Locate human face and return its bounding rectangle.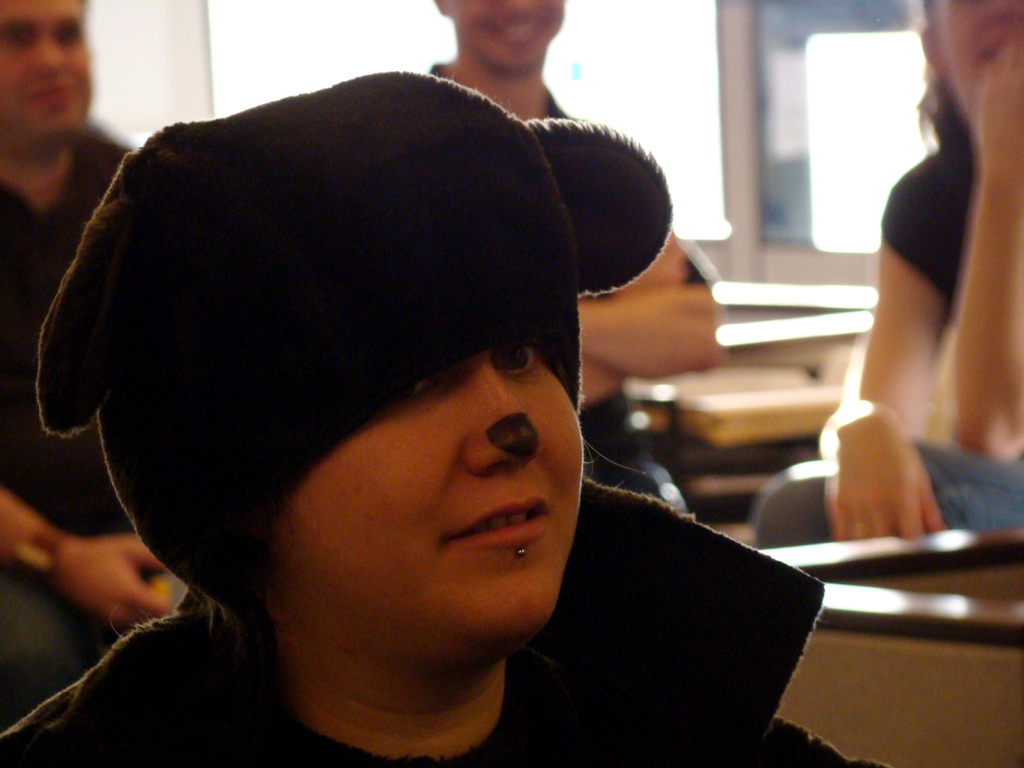
[left=0, top=0, right=93, bottom=137].
